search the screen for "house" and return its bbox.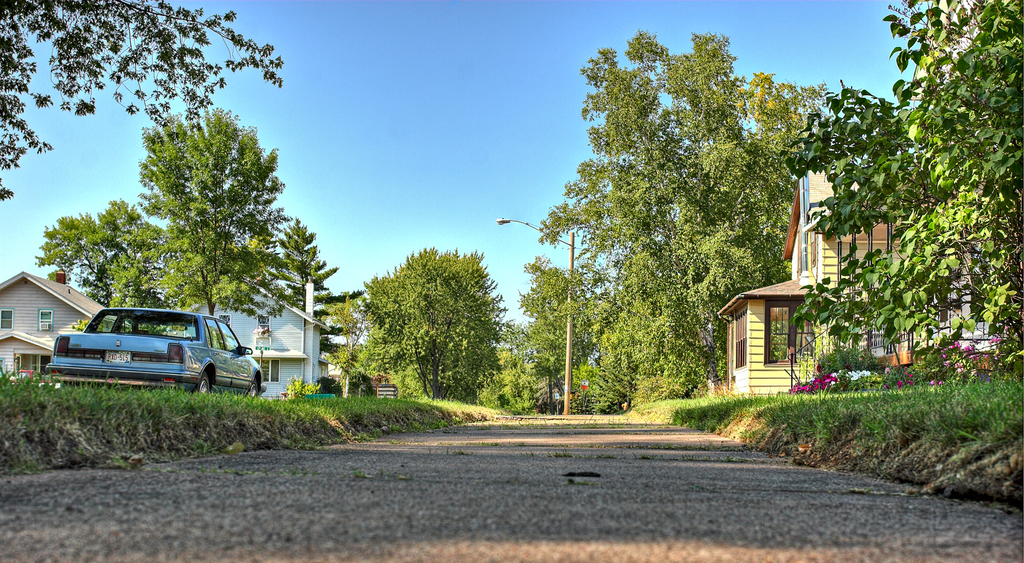
Found: 712, 275, 896, 397.
